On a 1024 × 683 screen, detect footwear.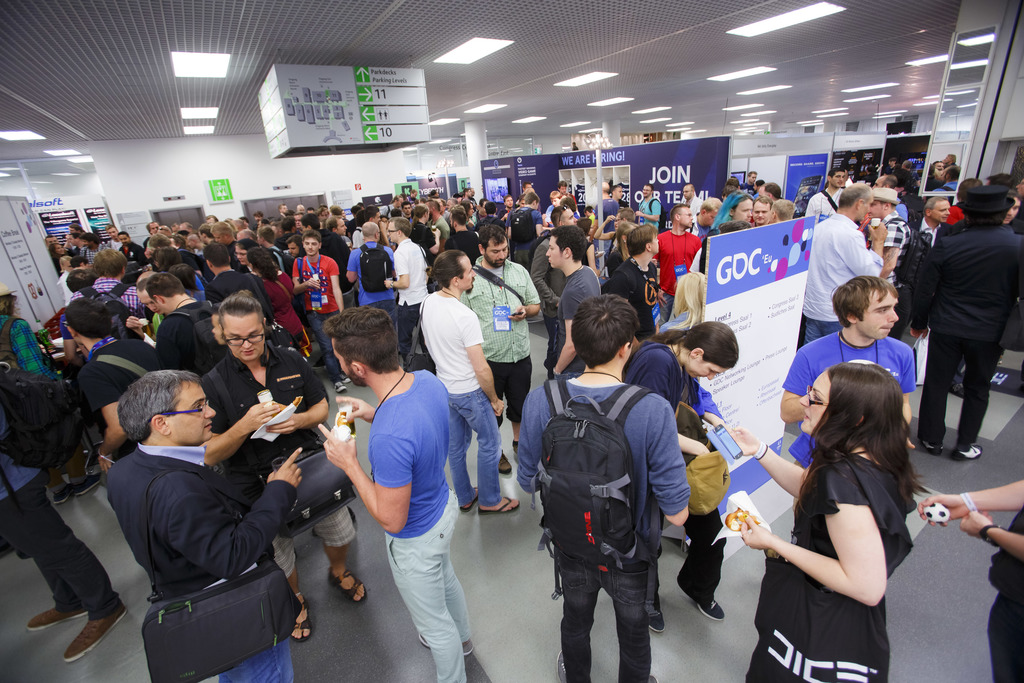
[left=951, top=441, right=984, bottom=460].
